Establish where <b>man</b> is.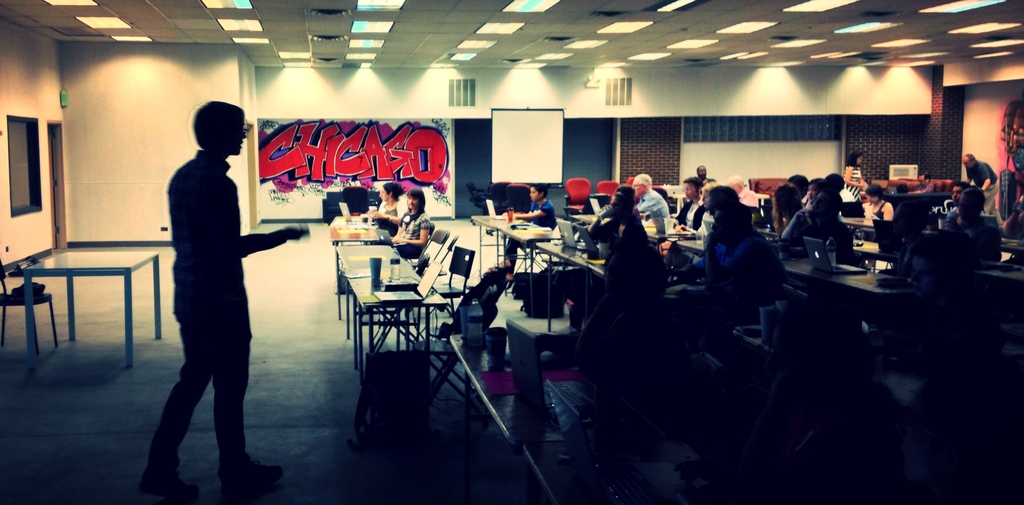
Established at rect(698, 164, 721, 180).
